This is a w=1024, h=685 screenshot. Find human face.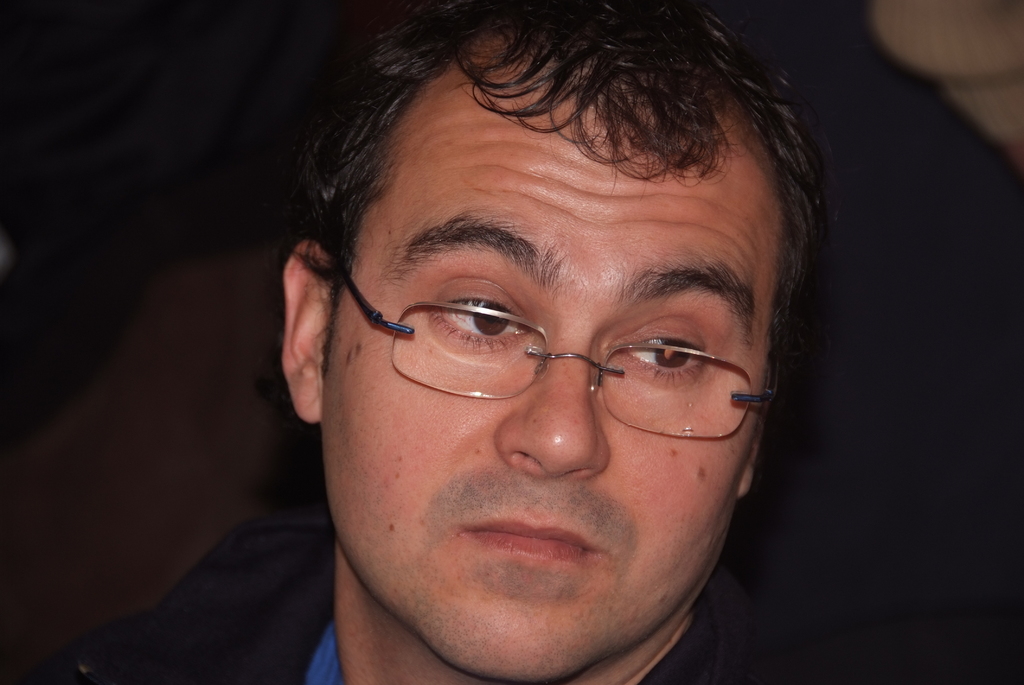
Bounding box: (x1=329, y1=51, x2=762, y2=679).
